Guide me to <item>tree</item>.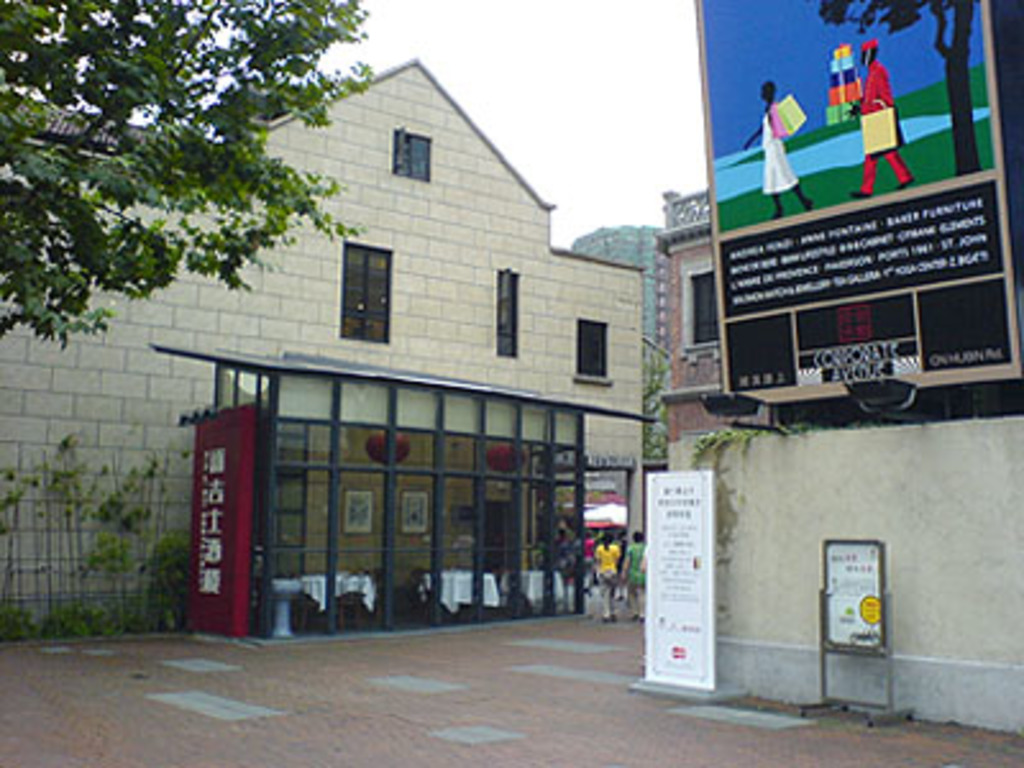
Guidance: <box>5,26,353,376</box>.
